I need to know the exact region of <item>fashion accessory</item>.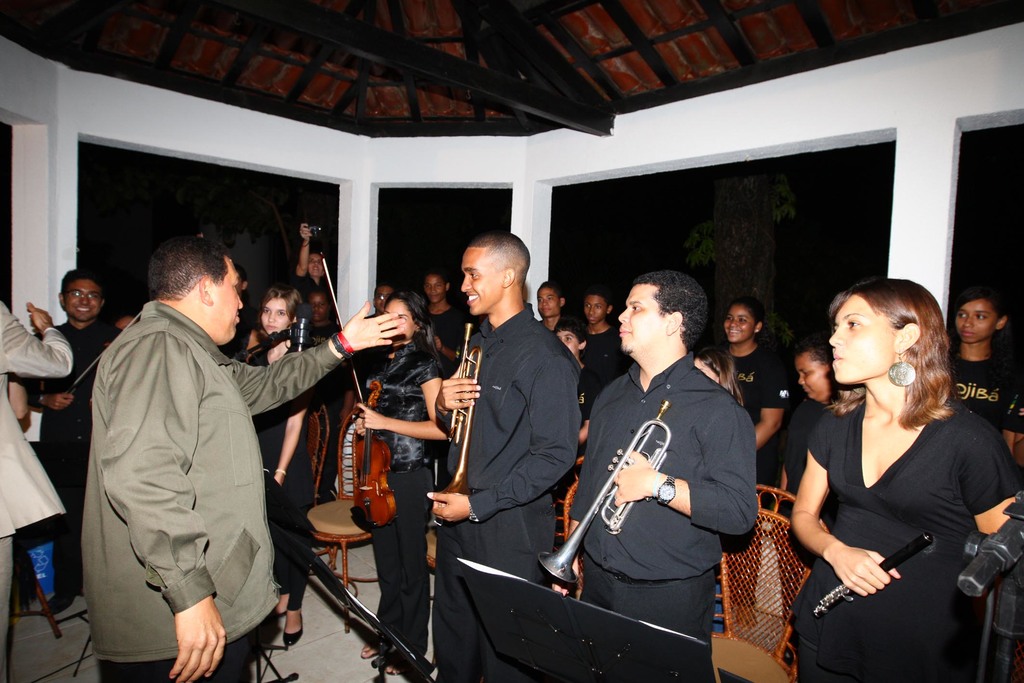
Region: 614 573 675 586.
